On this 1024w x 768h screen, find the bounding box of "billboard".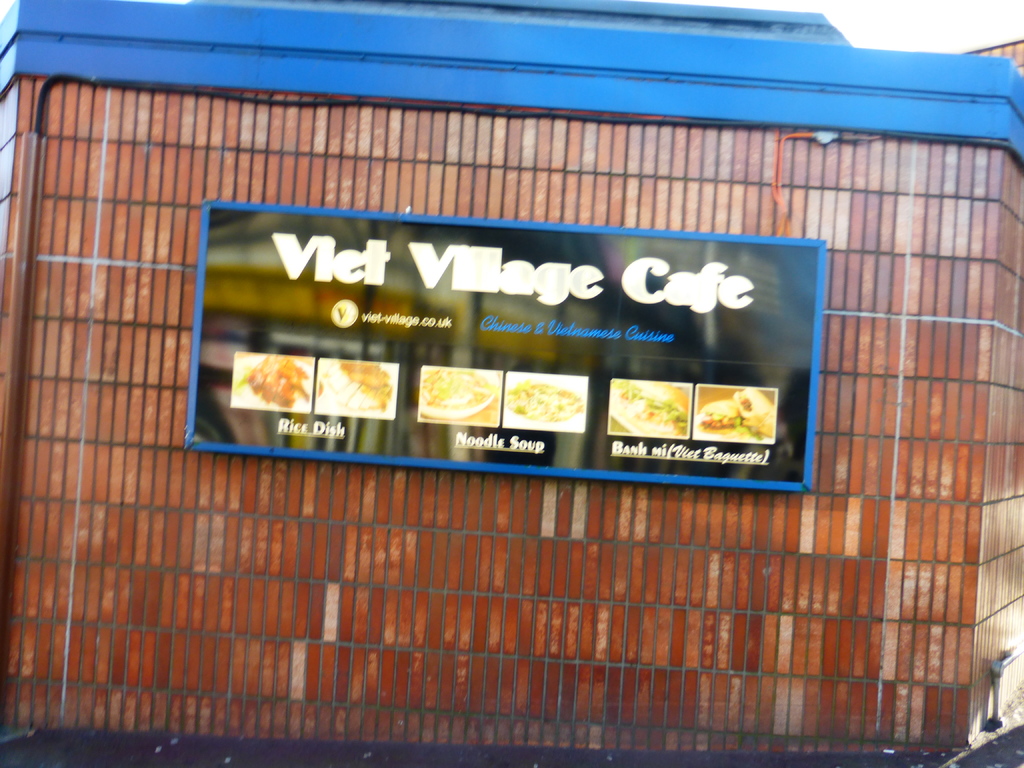
Bounding box: 180/228/817/477.
